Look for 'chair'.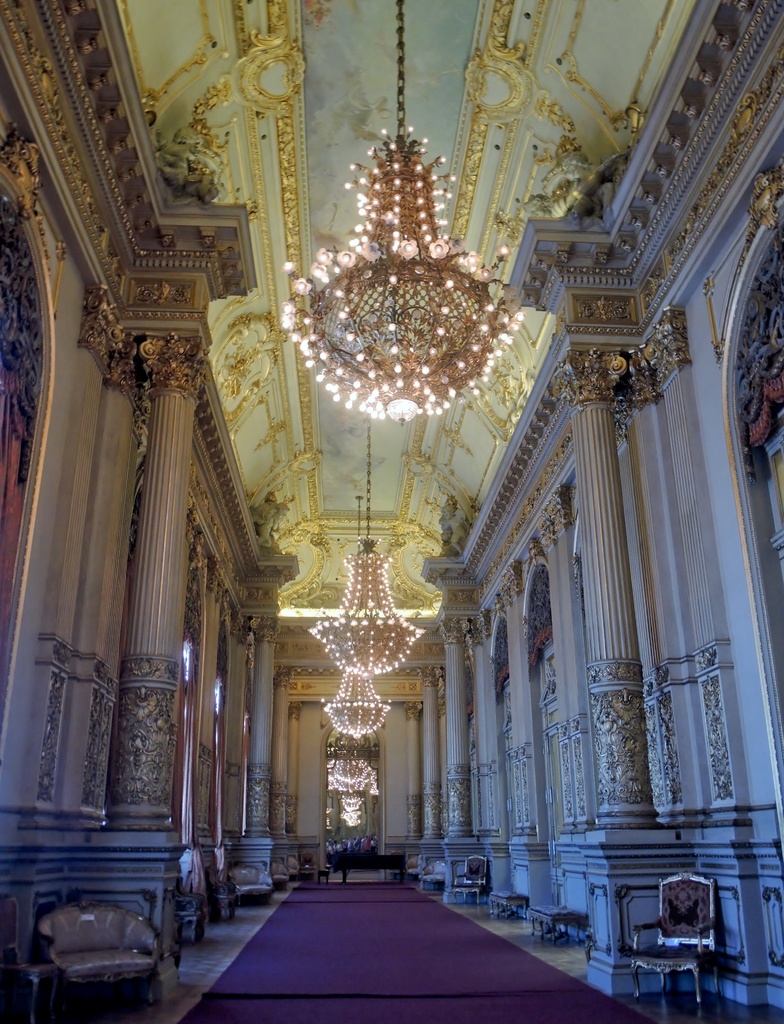
Found: (x1=29, y1=890, x2=162, y2=1007).
